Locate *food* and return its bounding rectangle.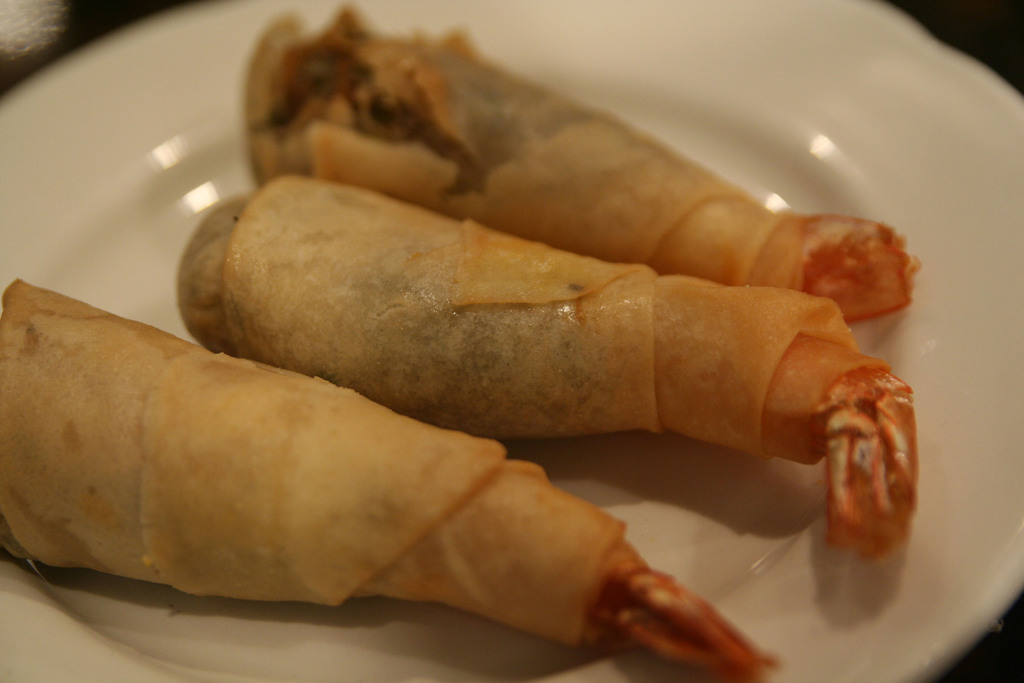
rect(0, 279, 776, 682).
